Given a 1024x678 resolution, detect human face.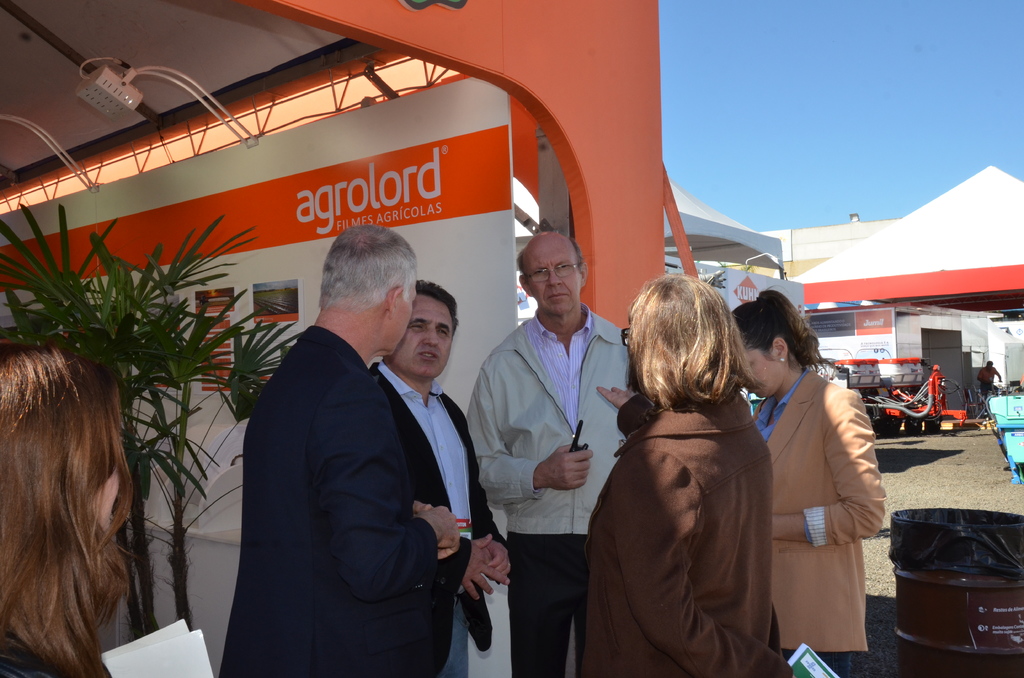
left=402, top=297, right=454, bottom=381.
